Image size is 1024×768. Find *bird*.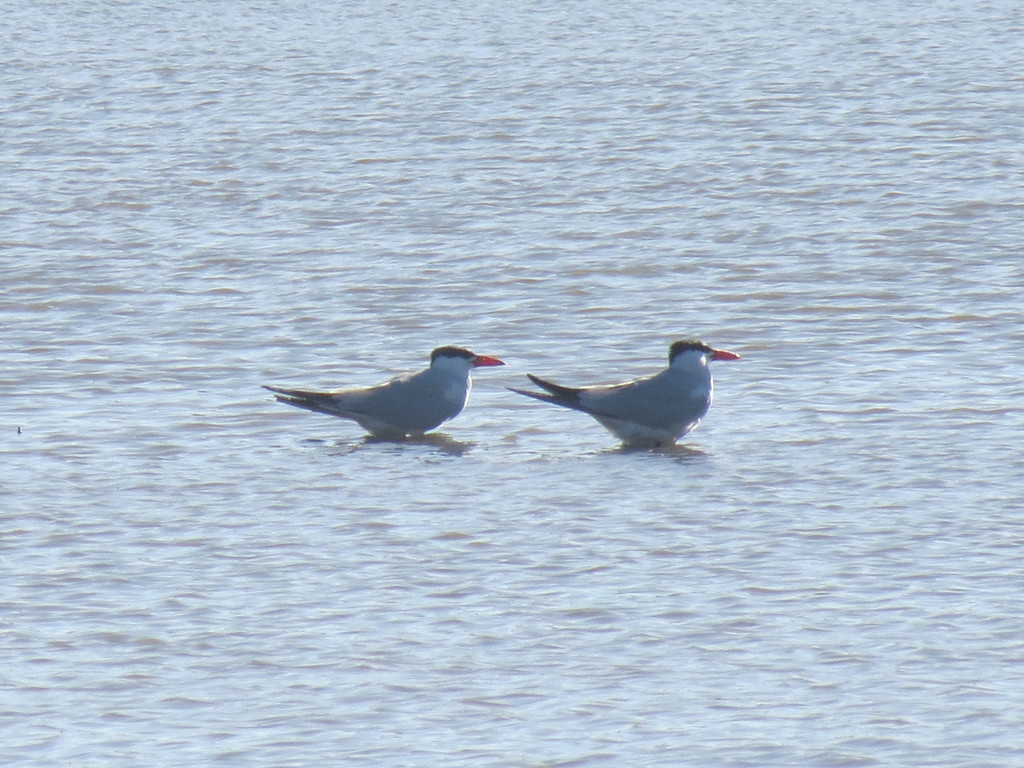
255:339:510:449.
